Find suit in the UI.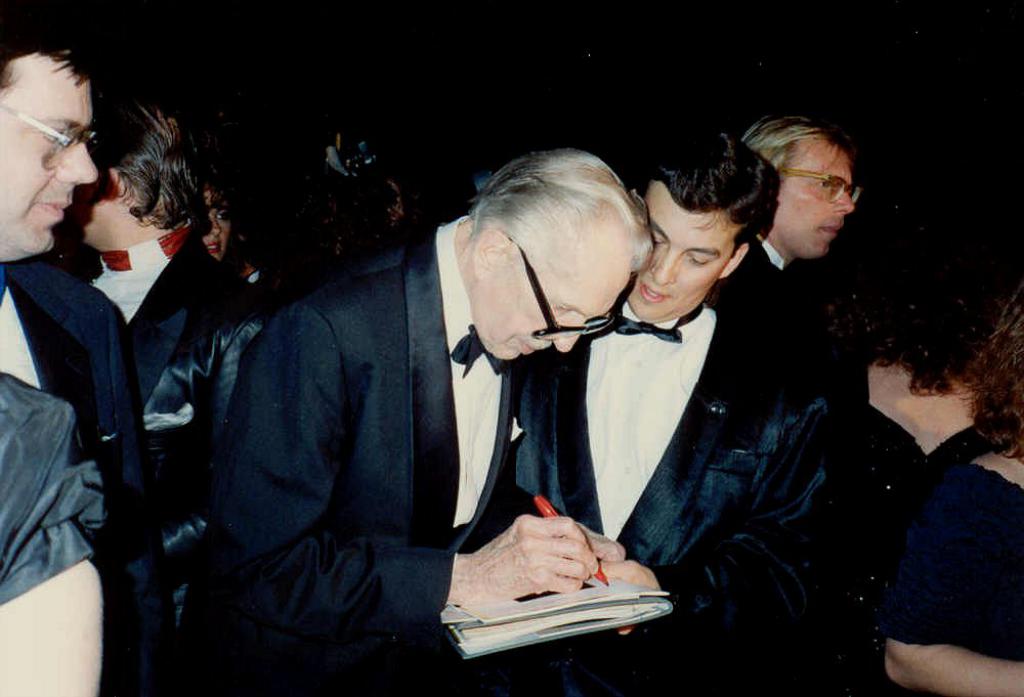
UI element at bbox=(0, 250, 151, 696).
